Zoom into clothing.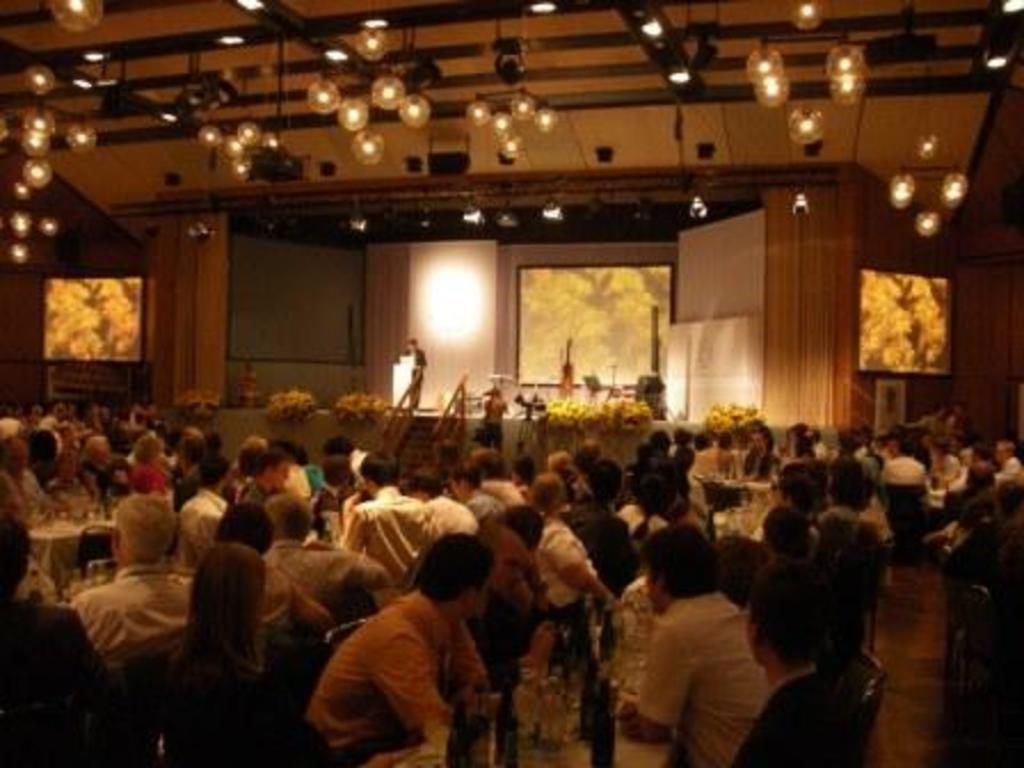
Zoom target: {"x1": 574, "y1": 505, "x2": 647, "y2": 597}.
